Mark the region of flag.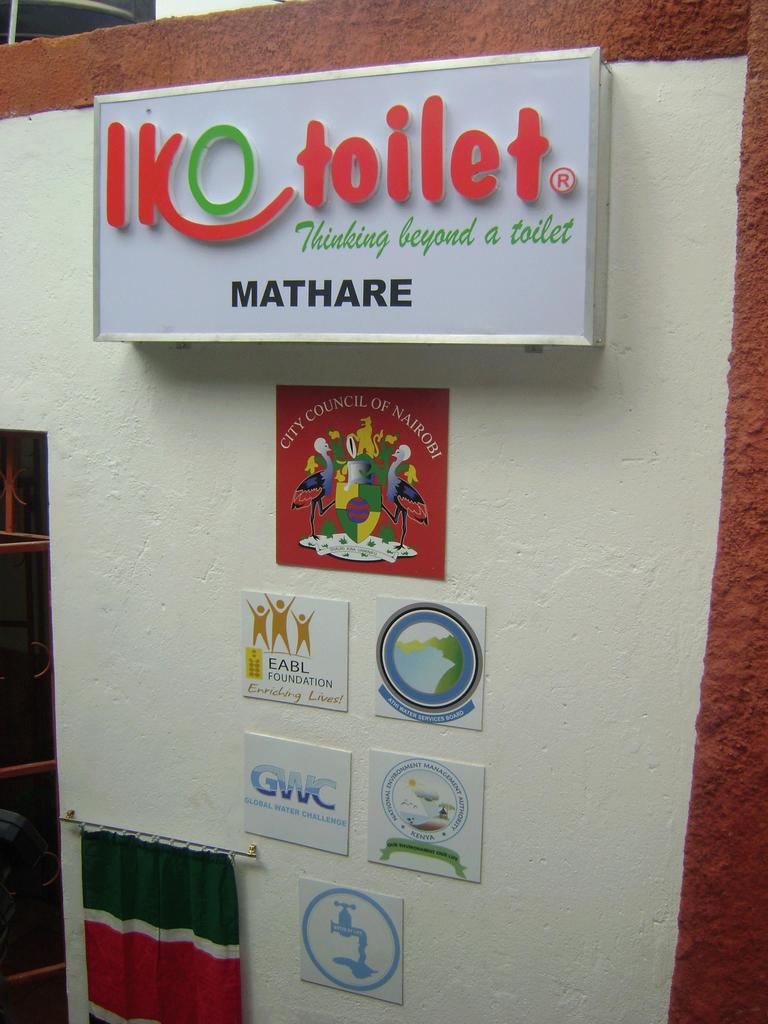
Region: 65,818,243,1019.
